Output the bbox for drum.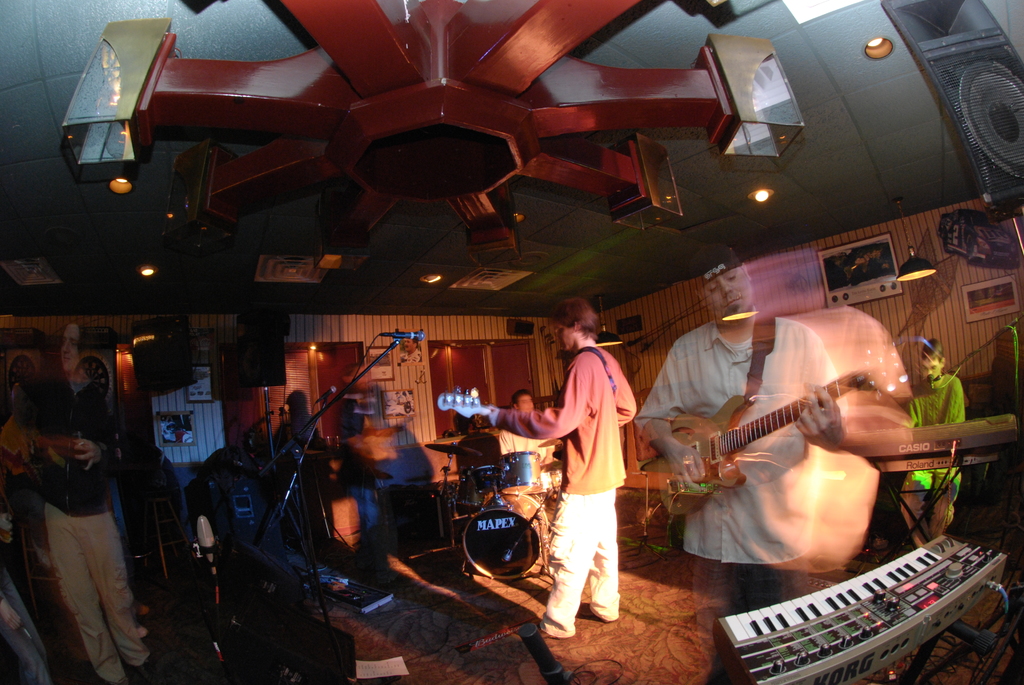
<box>499,450,542,489</box>.
